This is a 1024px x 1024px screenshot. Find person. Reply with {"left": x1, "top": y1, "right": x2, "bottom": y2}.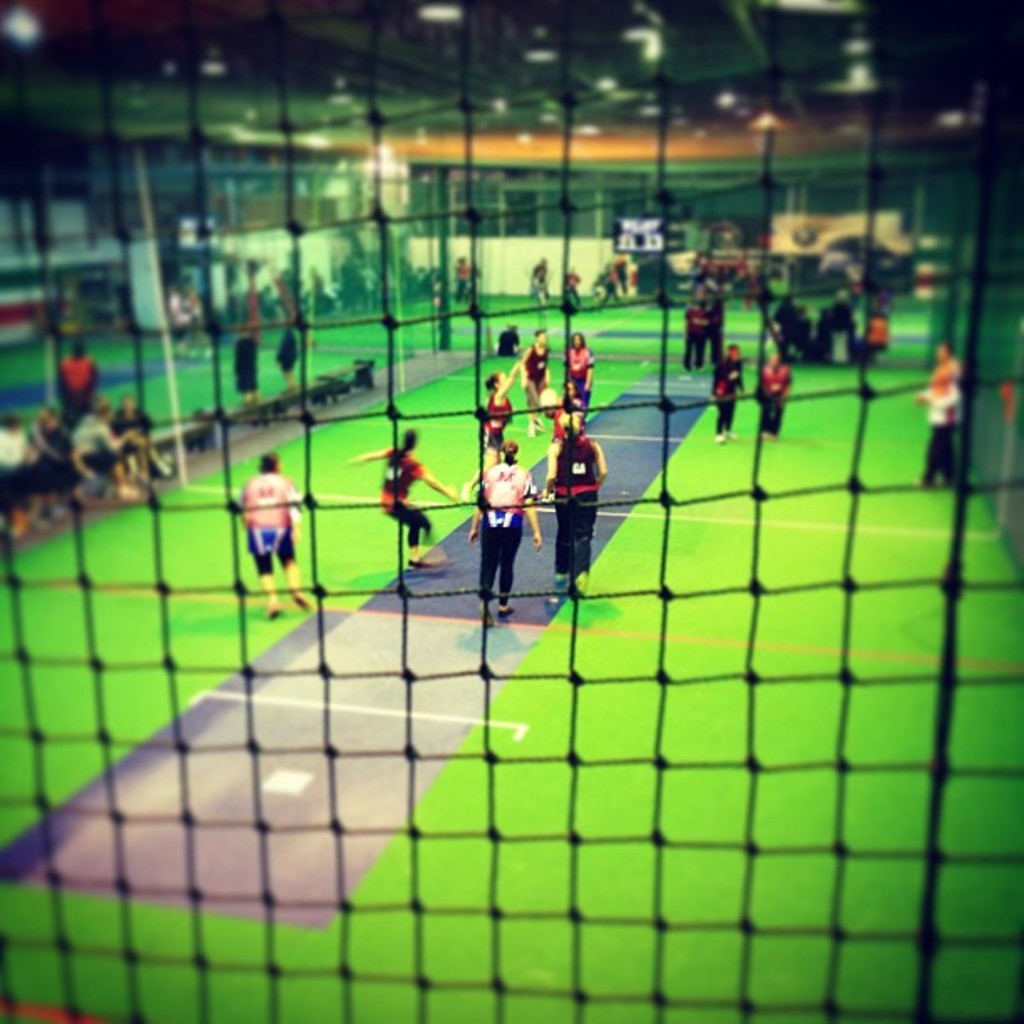
{"left": 477, "top": 428, "right": 550, "bottom": 619}.
